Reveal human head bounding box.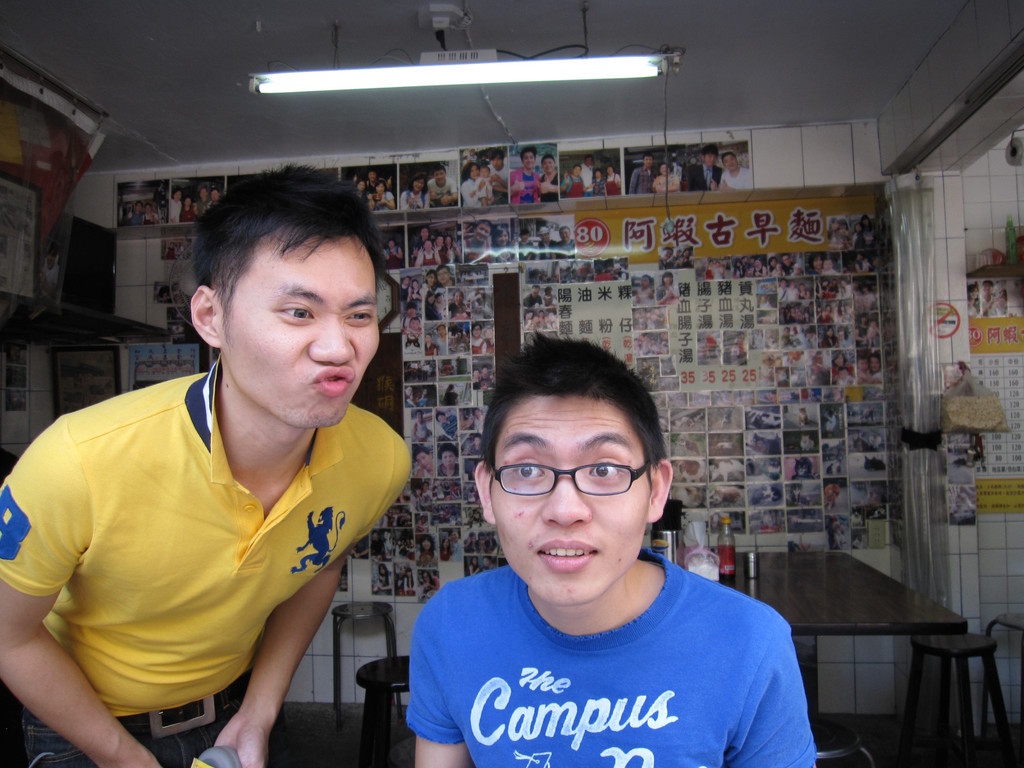
Revealed: bbox=[489, 149, 505, 173].
